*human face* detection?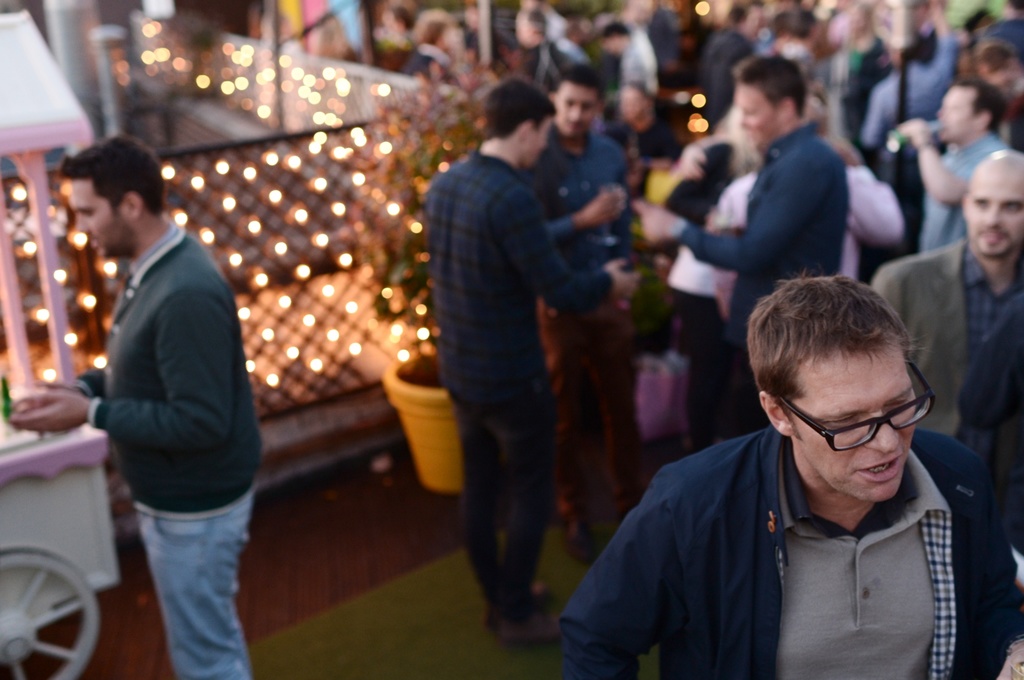
x1=934 y1=88 x2=977 y2=141
